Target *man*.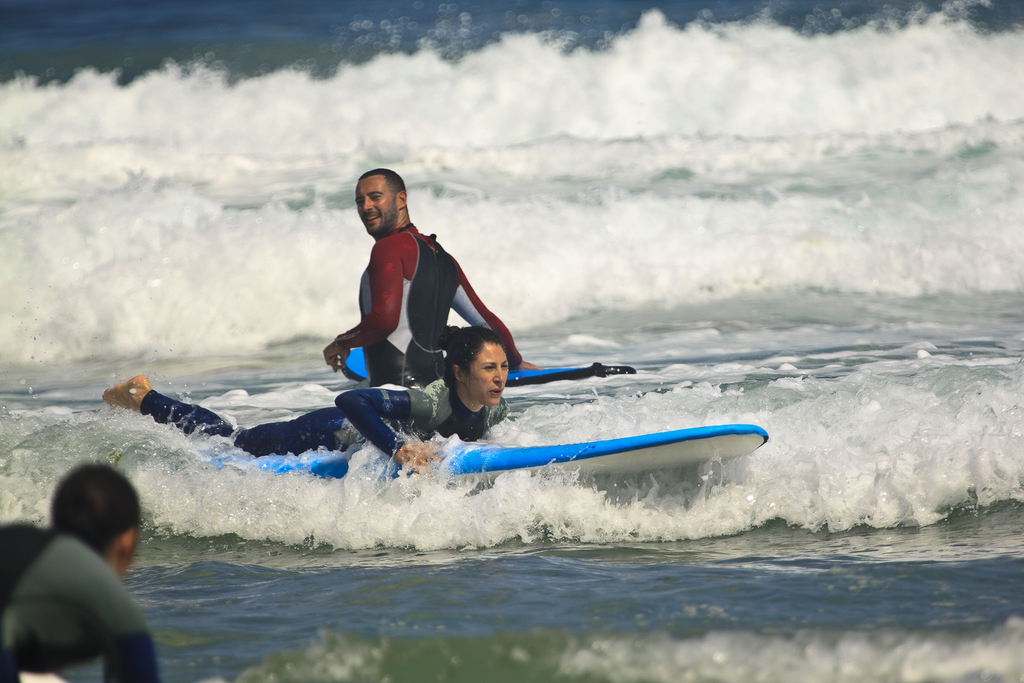
Target region: left=0, top=461, right=161, bottom=682.
